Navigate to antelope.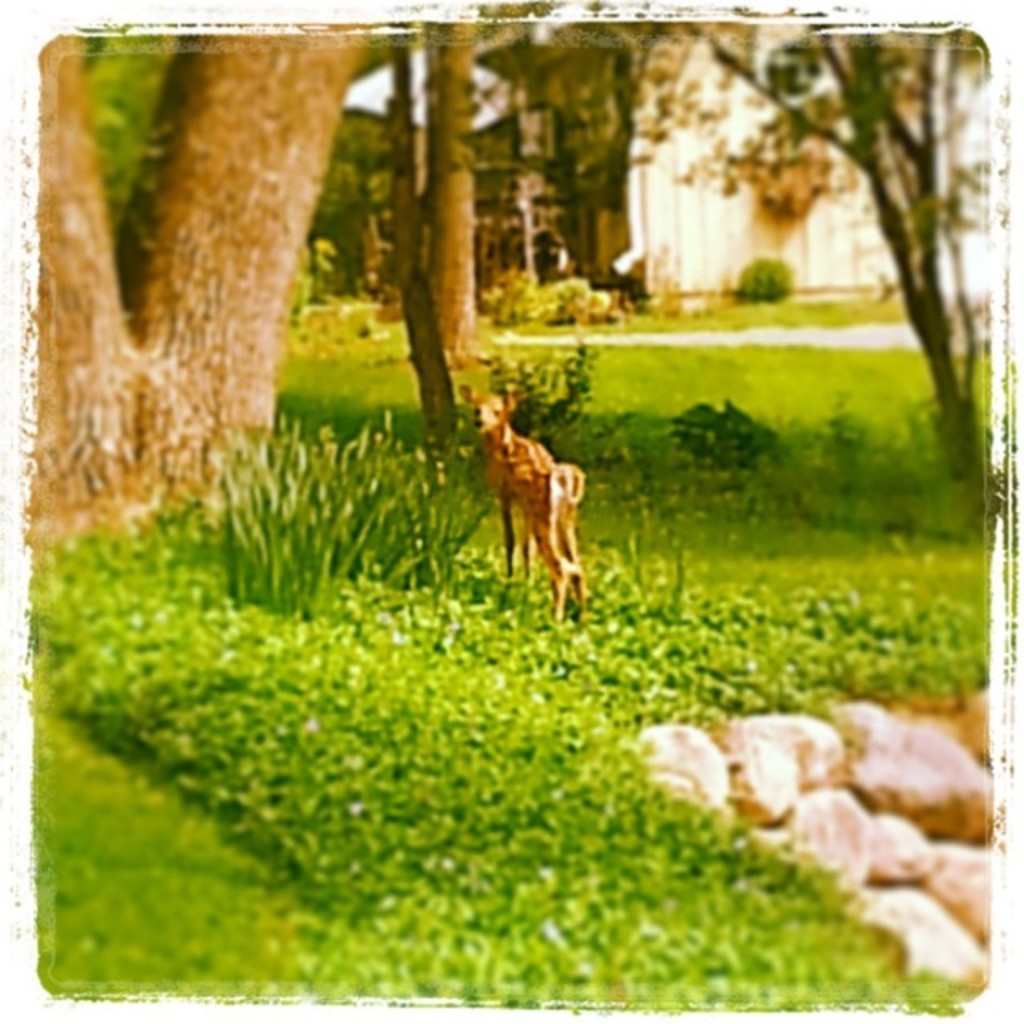
Navigation target: <region>458, 387, 581, 624</region>.
